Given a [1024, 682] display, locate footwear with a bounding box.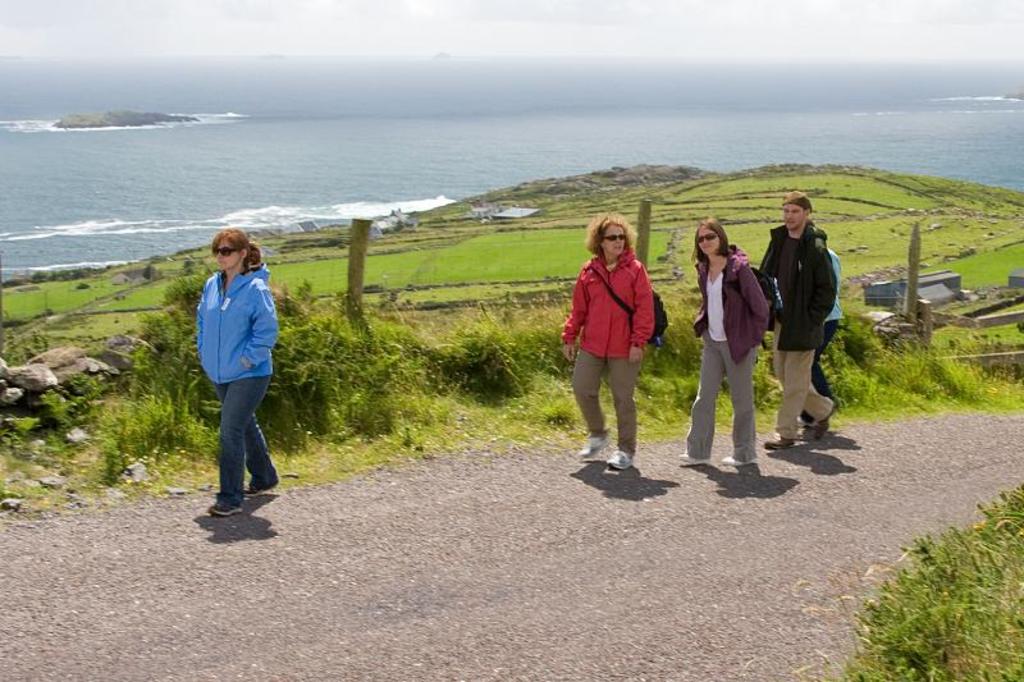
Located: (left=726, top=454, right=758, bottom=464).
